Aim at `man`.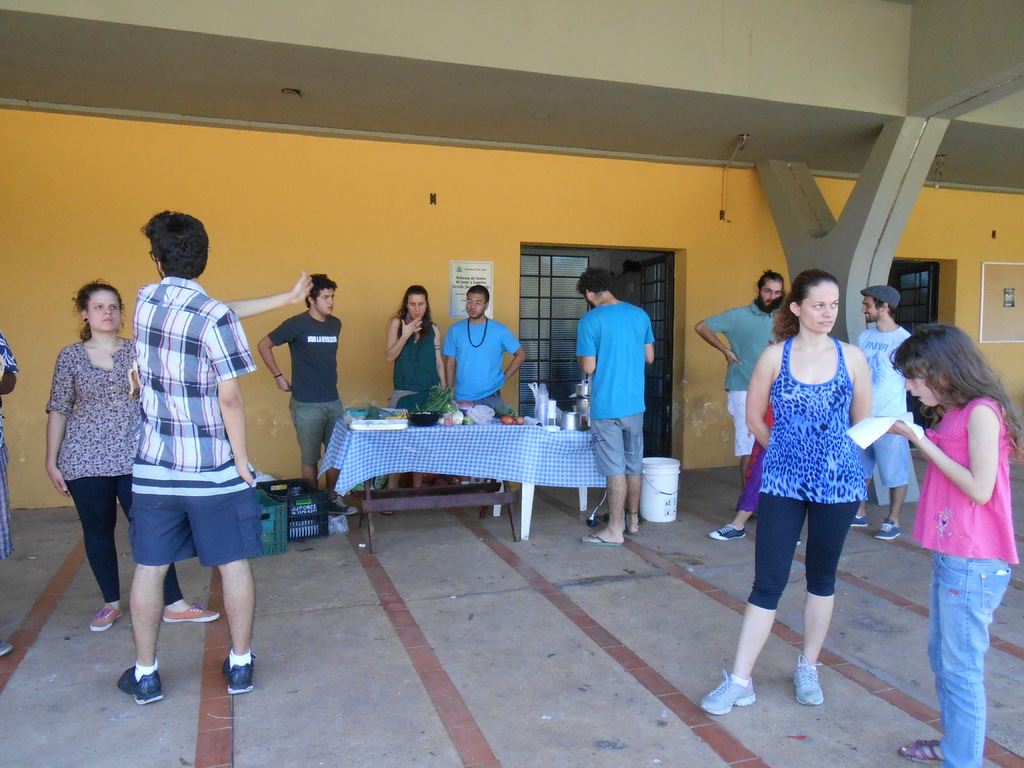
Aimed at locate(858, 285, 918, 540).
